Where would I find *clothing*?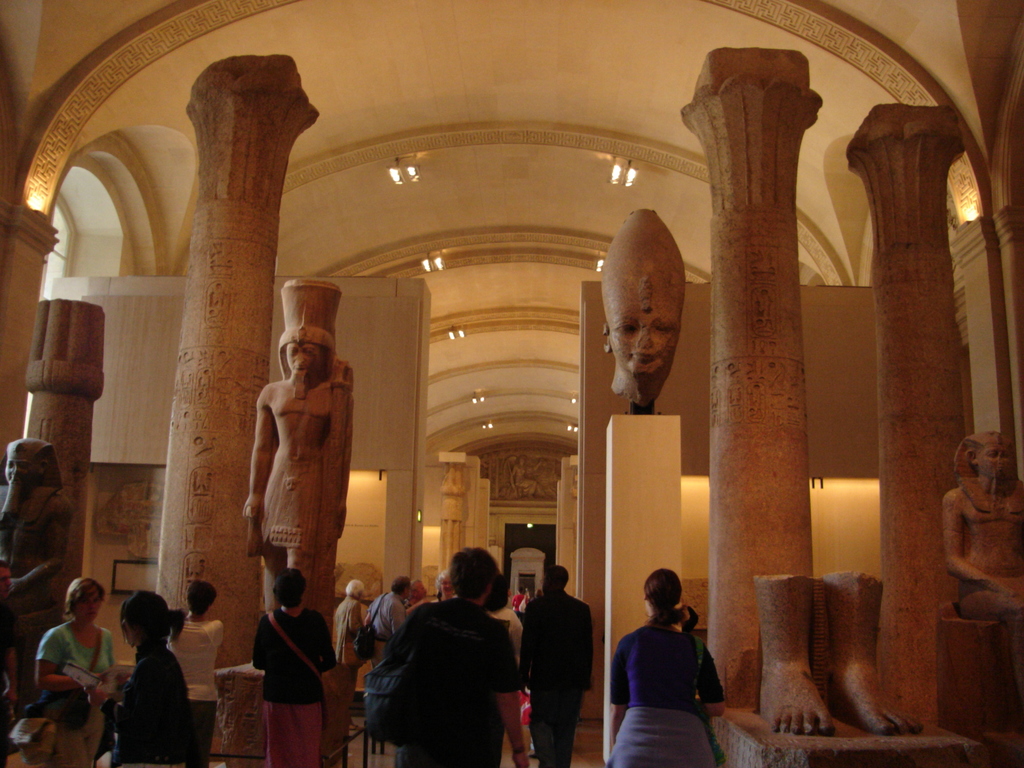
At bbox=(165, 618, 223, 767).
